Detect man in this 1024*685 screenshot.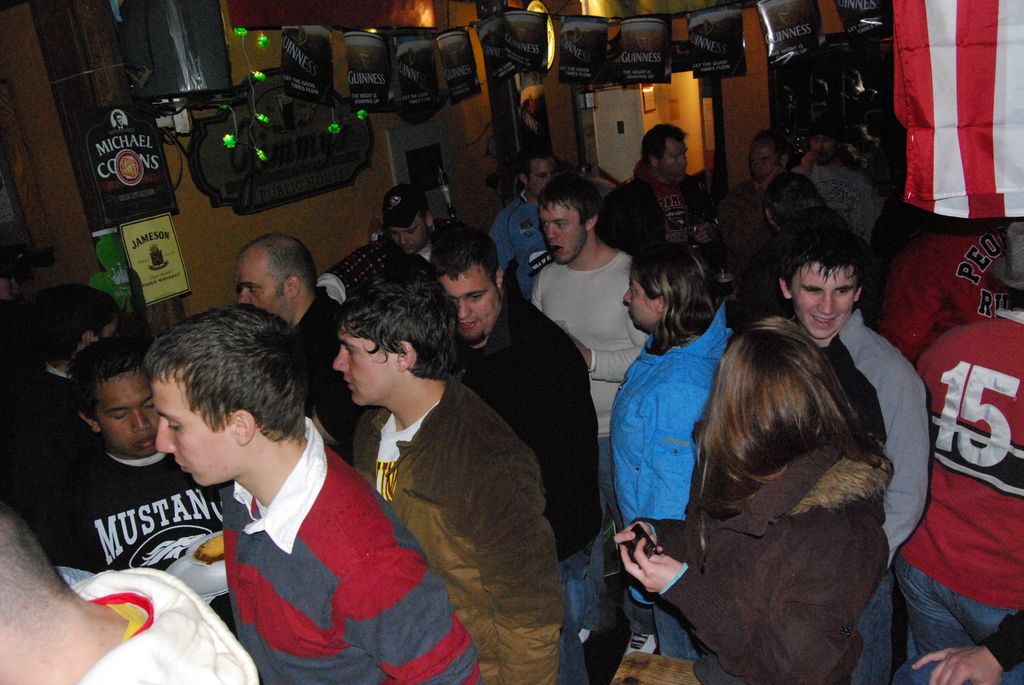
Detection: <bbox>801, 123, 883, 240</bbox>.
